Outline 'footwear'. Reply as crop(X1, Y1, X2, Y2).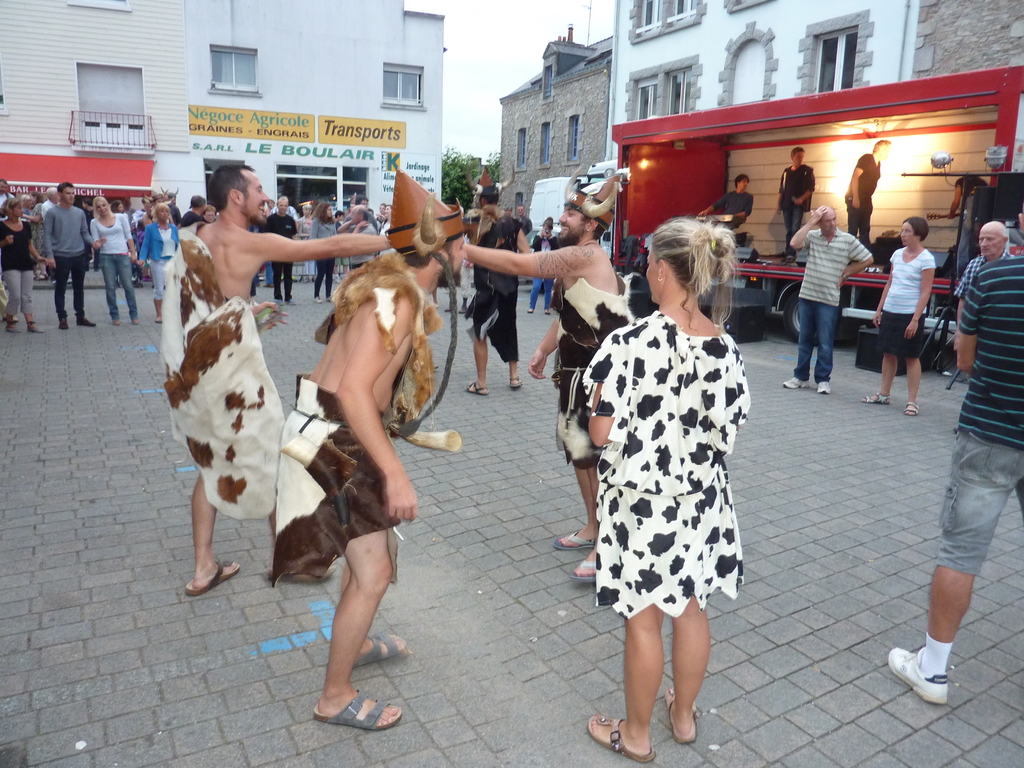
crop(274, 297, 282, 307).
